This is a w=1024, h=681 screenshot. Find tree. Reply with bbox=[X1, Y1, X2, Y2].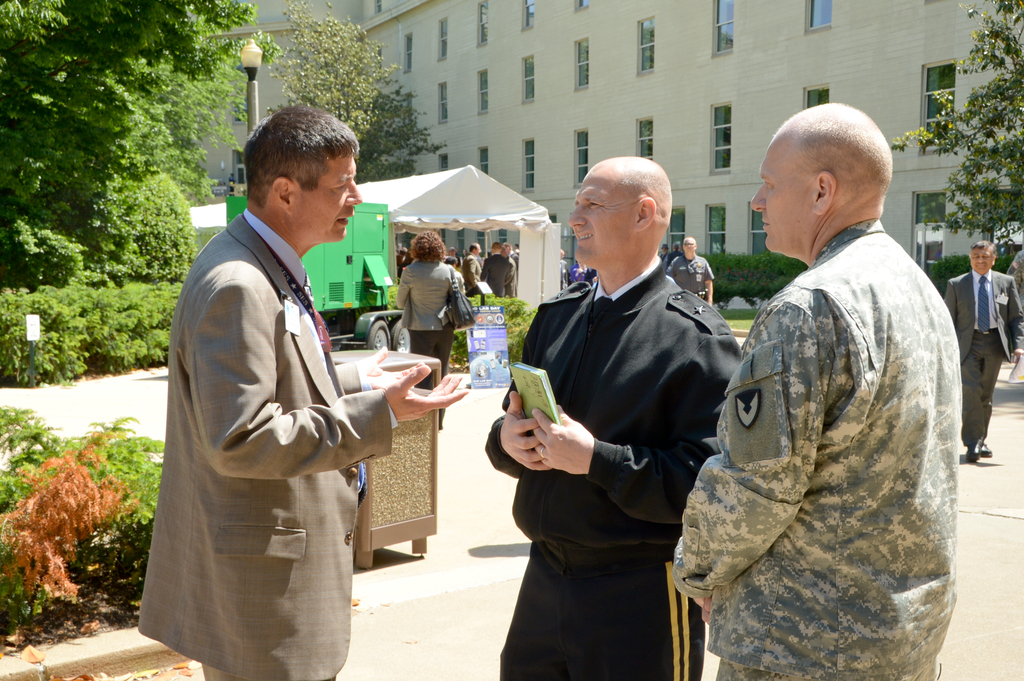
bbox=[705, 250, 818, 314].
